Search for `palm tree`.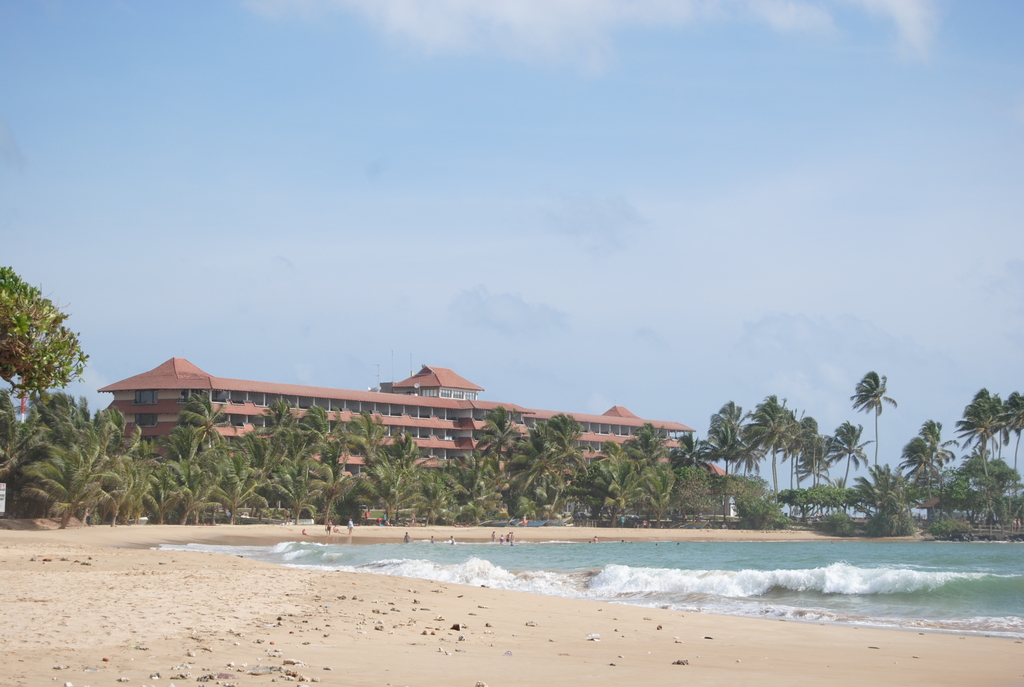
Found at box(849, 367, 900, 475).
